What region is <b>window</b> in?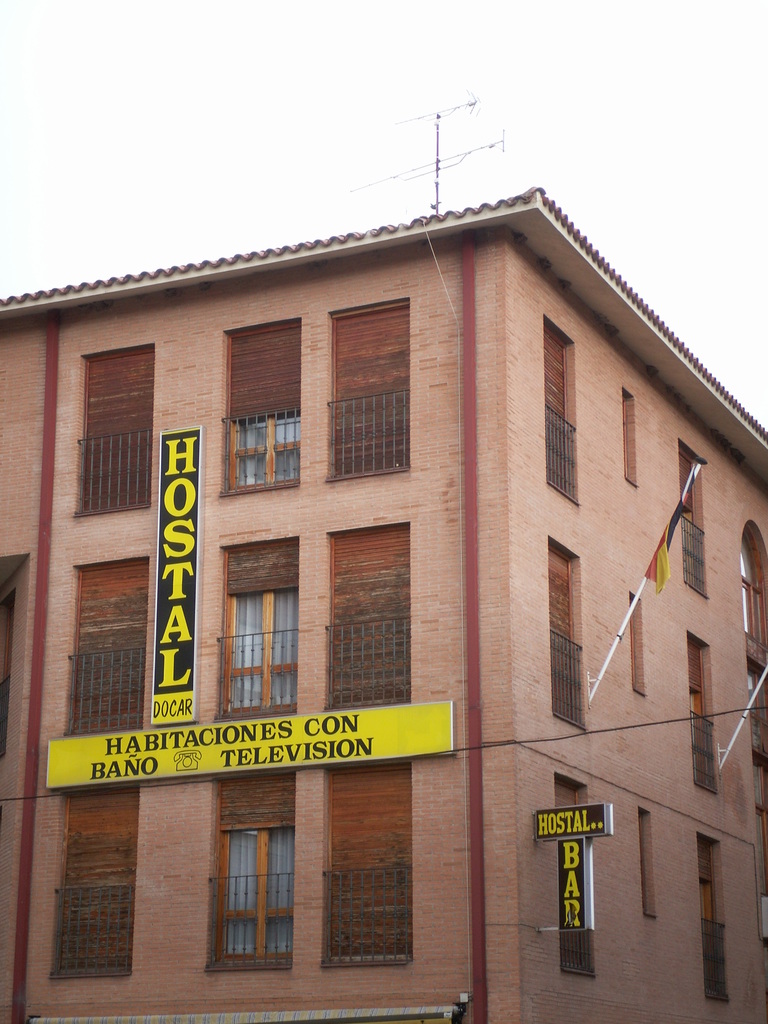
bbox=[61, 559, 149, 733].
